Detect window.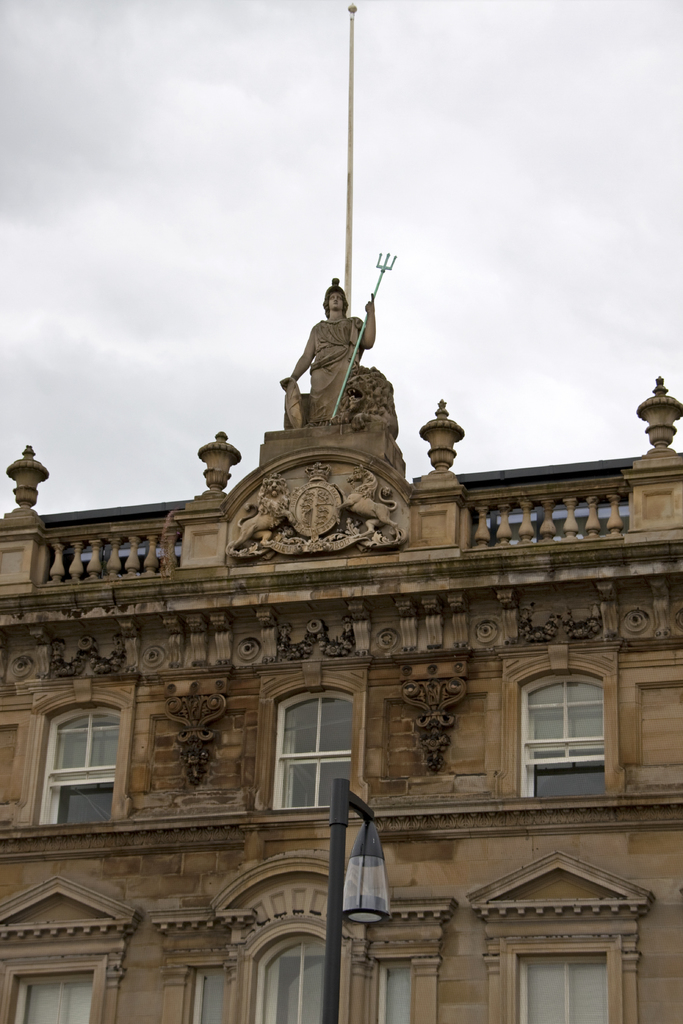
Detected at box(0, 869, 144, 1023).
